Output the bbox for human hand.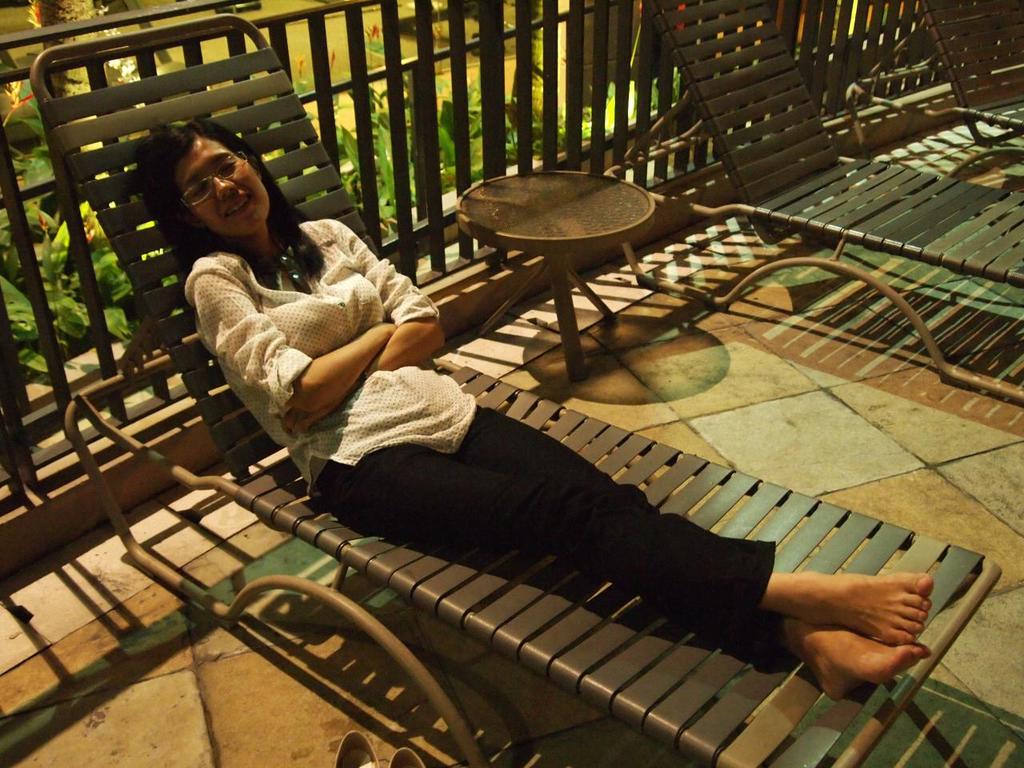
pyautogui.locateOnScreen(275, 403, 345, 436).
